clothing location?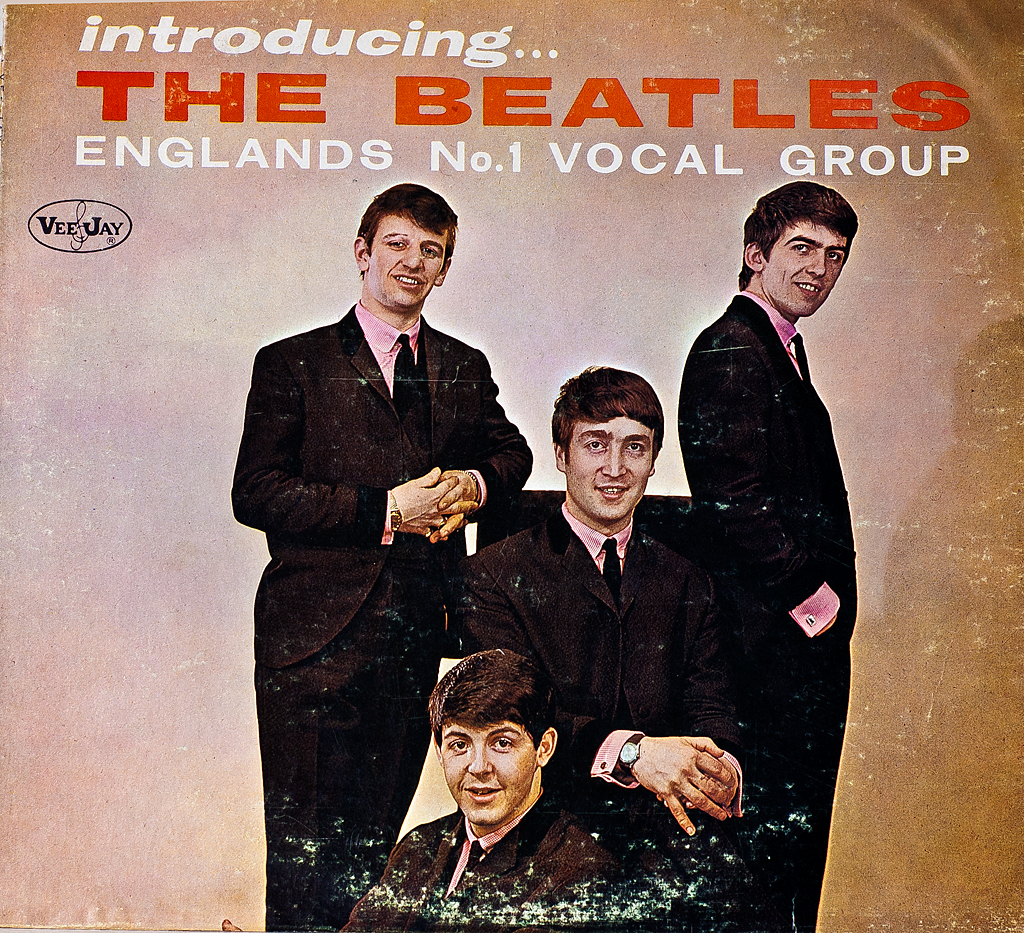
669:291:865:932
